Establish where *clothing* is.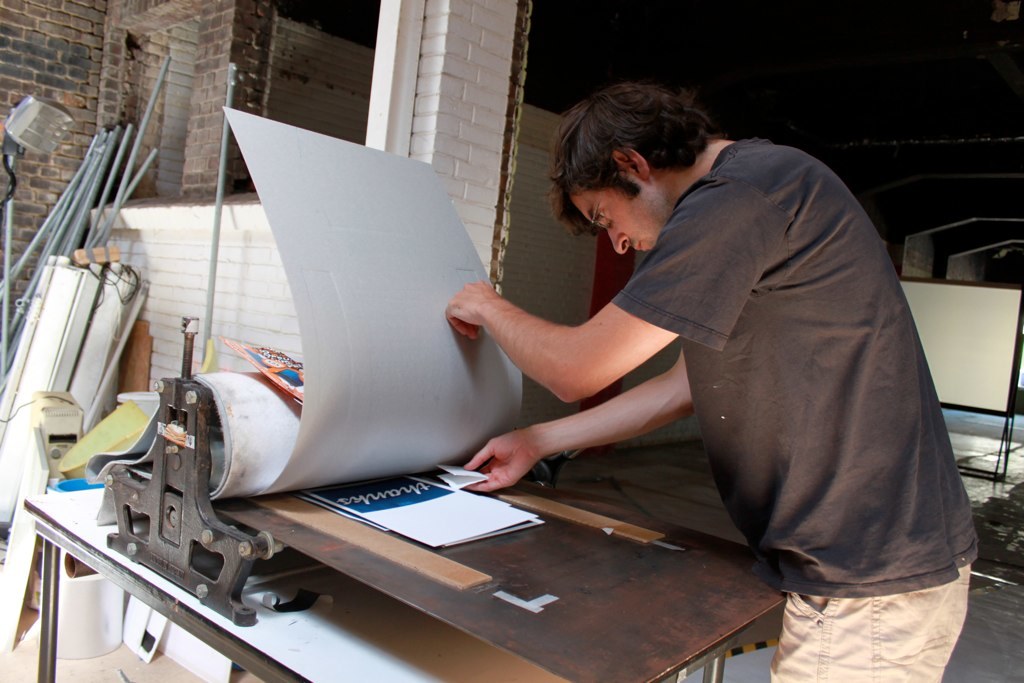
Established at 604/137/978/600.
